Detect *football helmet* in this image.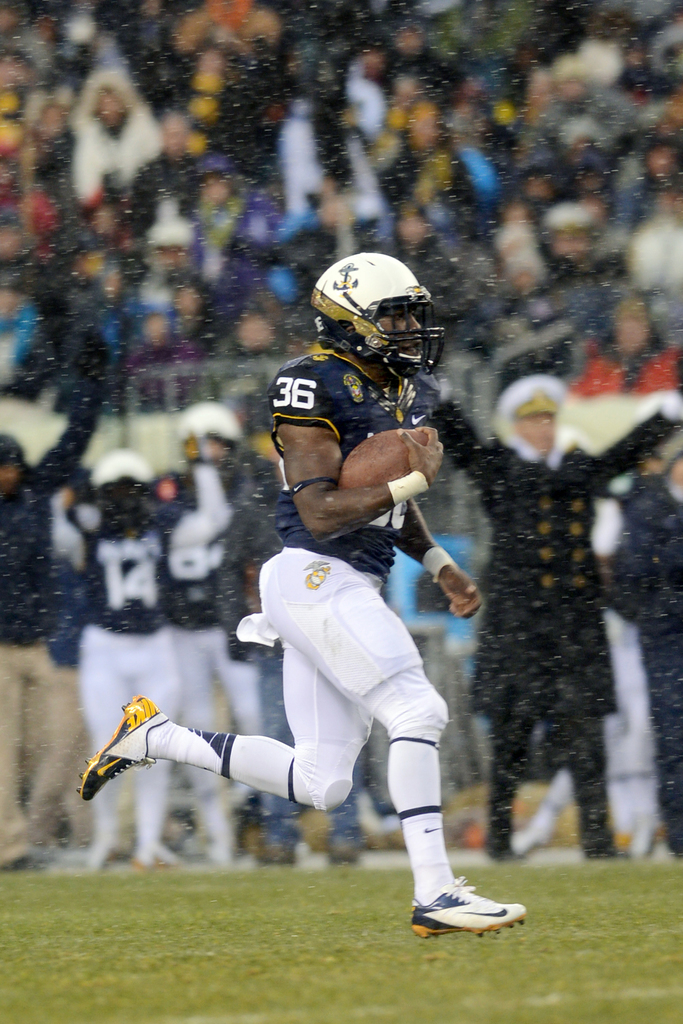
Detection: 310/250/450/388.
